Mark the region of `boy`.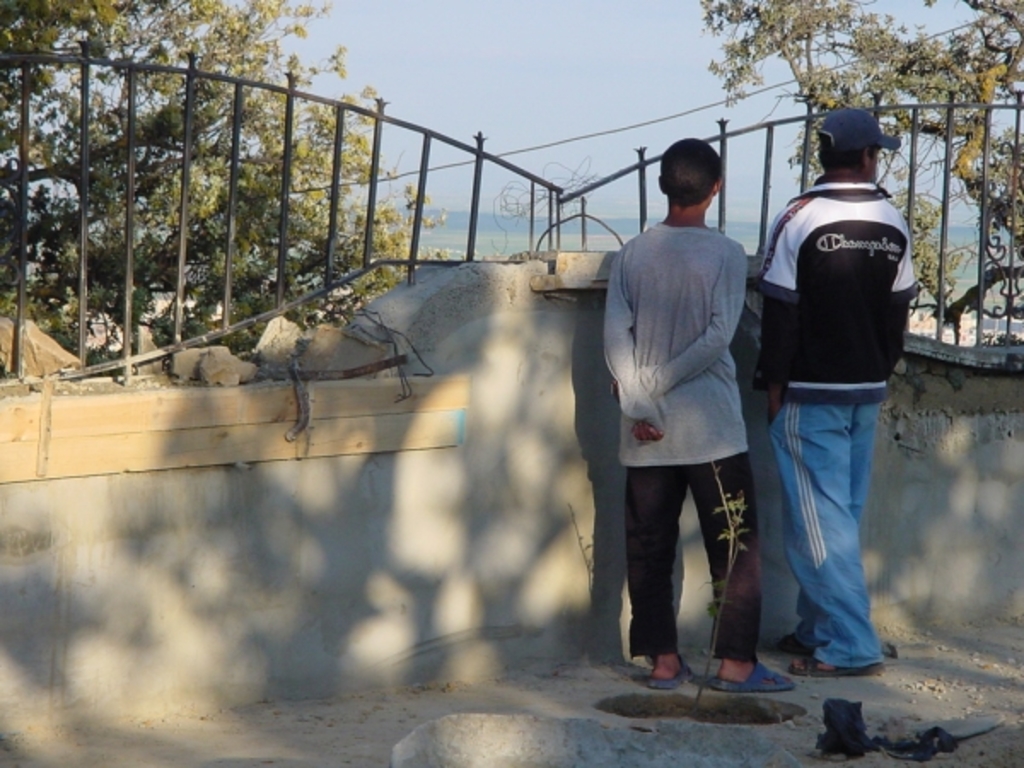
Region: <bbox>754, 108, 918, 671</bbox>.
